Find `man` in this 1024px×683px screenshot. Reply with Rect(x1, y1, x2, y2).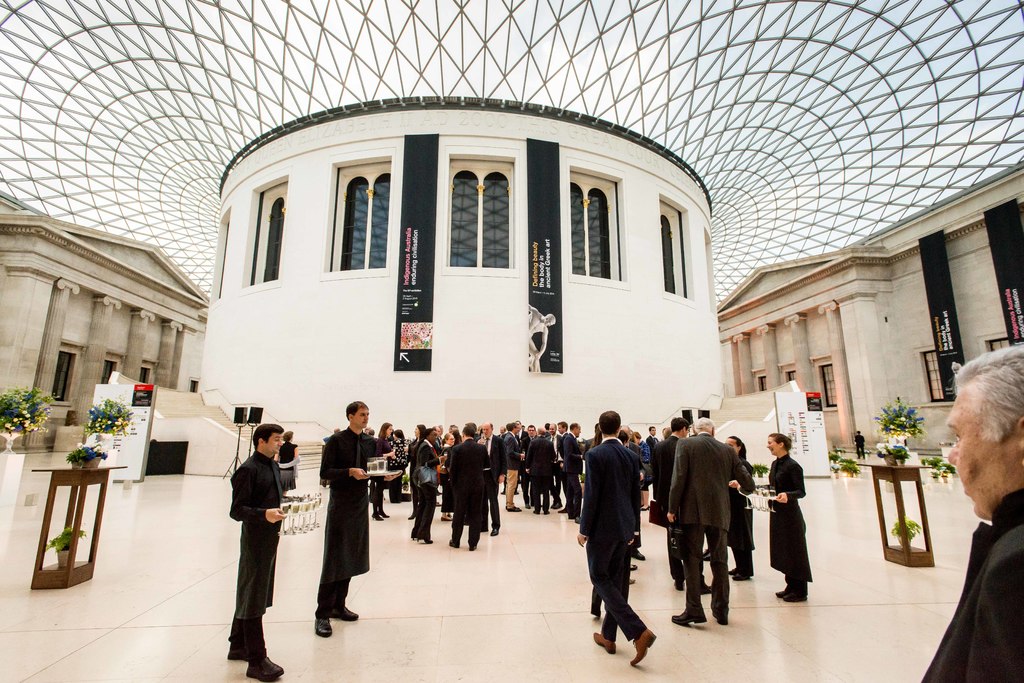
Rect(447, 423, 491, 552).
